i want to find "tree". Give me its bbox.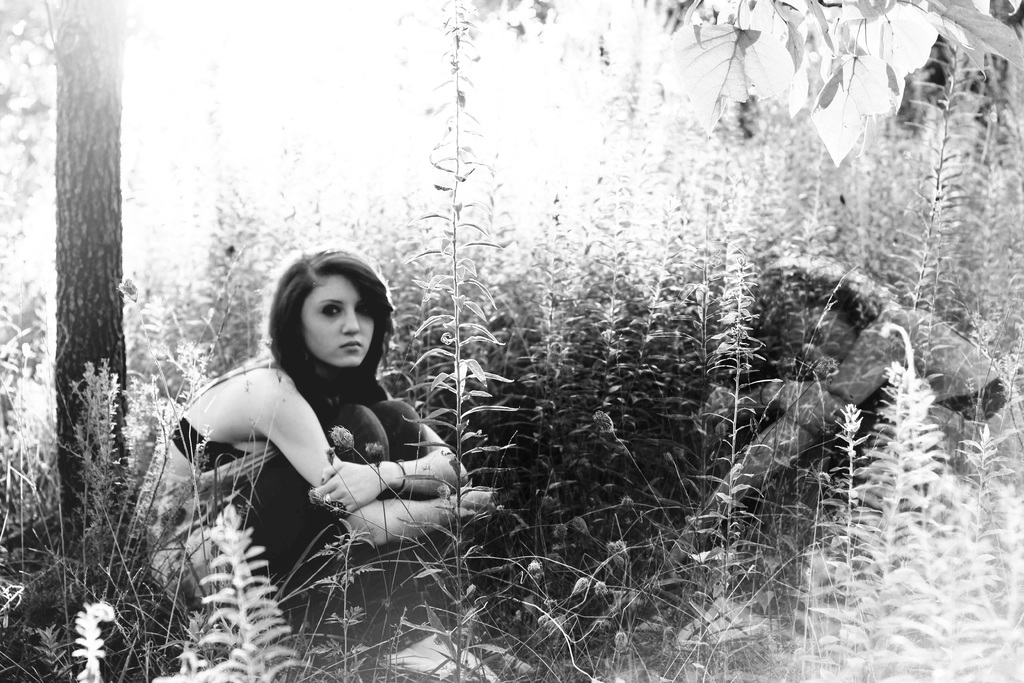
(left=24, top=0, right=145, bottom=617).
